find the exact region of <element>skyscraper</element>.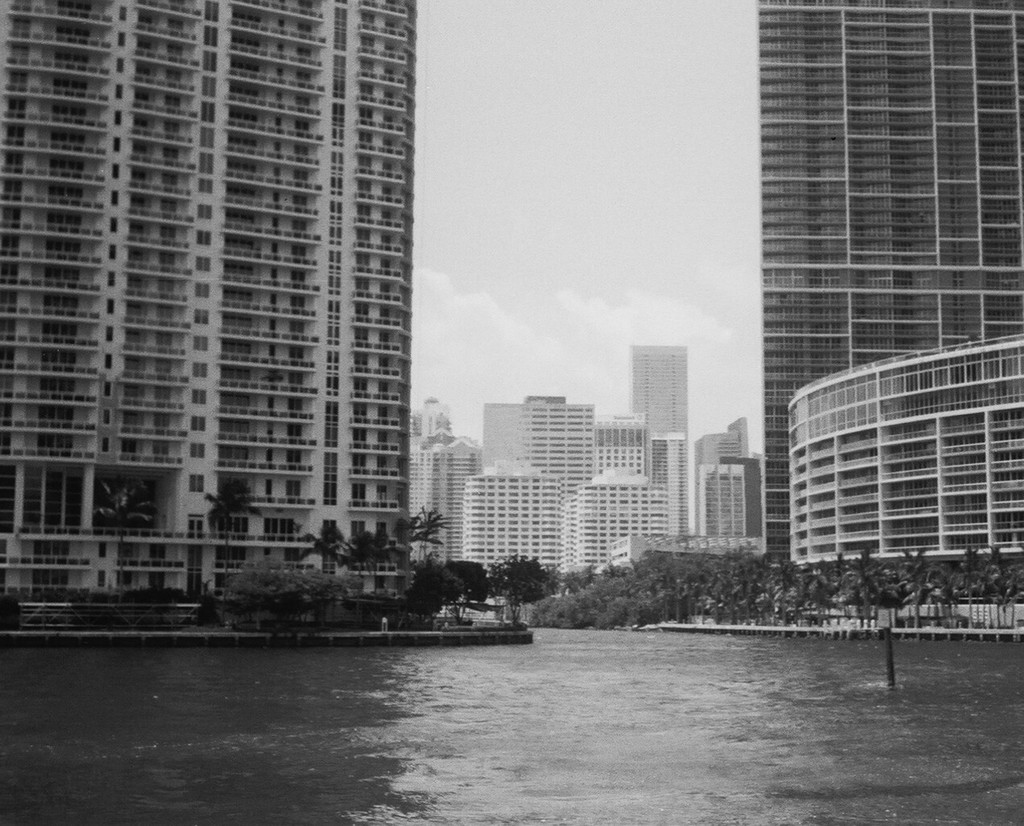
Exact region: left=656, top=428, right=707, bottom=555.
